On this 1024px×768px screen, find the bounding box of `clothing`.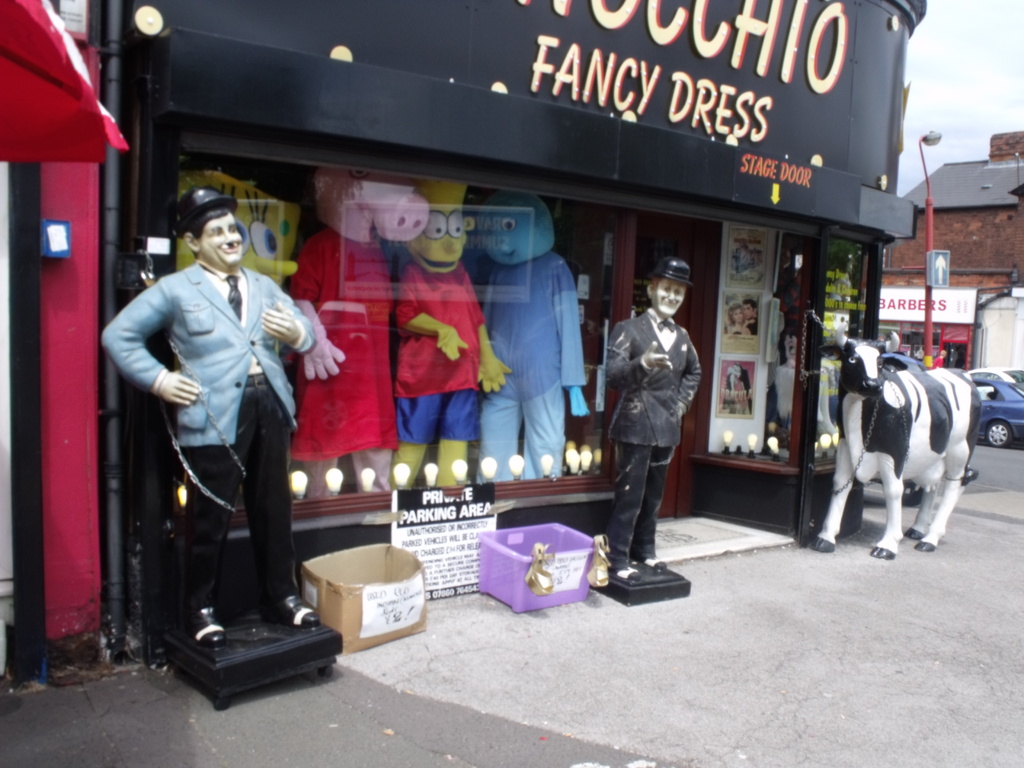
Bounding box: Rect(389, 262, 499, 441).
